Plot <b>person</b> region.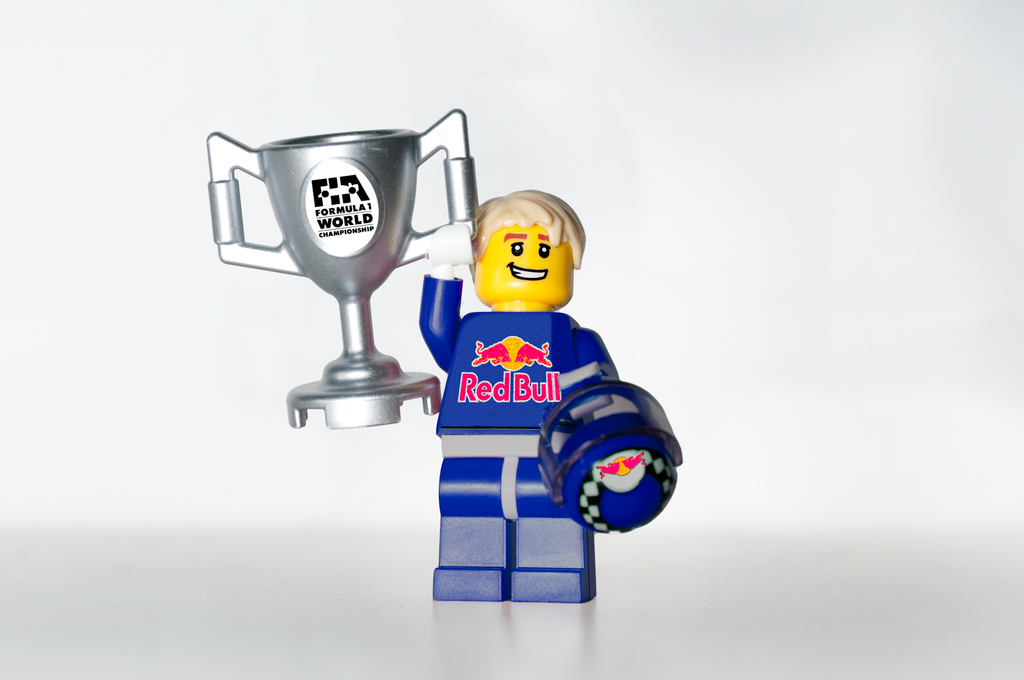
Plotted at x1=415 y1=140 x2=657 y2=605.
